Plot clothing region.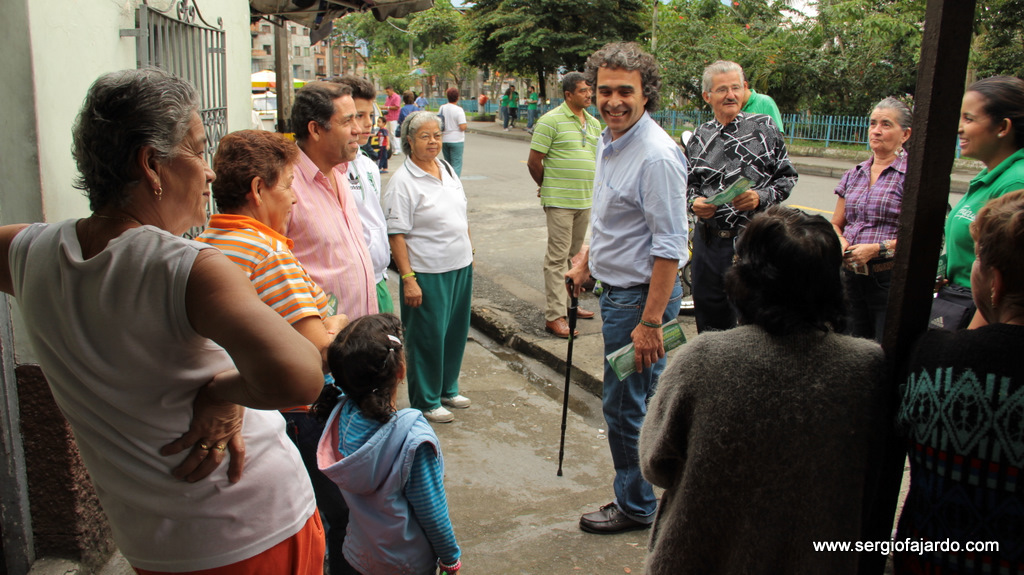
Plotted at box(524, 86, 537, 127).
